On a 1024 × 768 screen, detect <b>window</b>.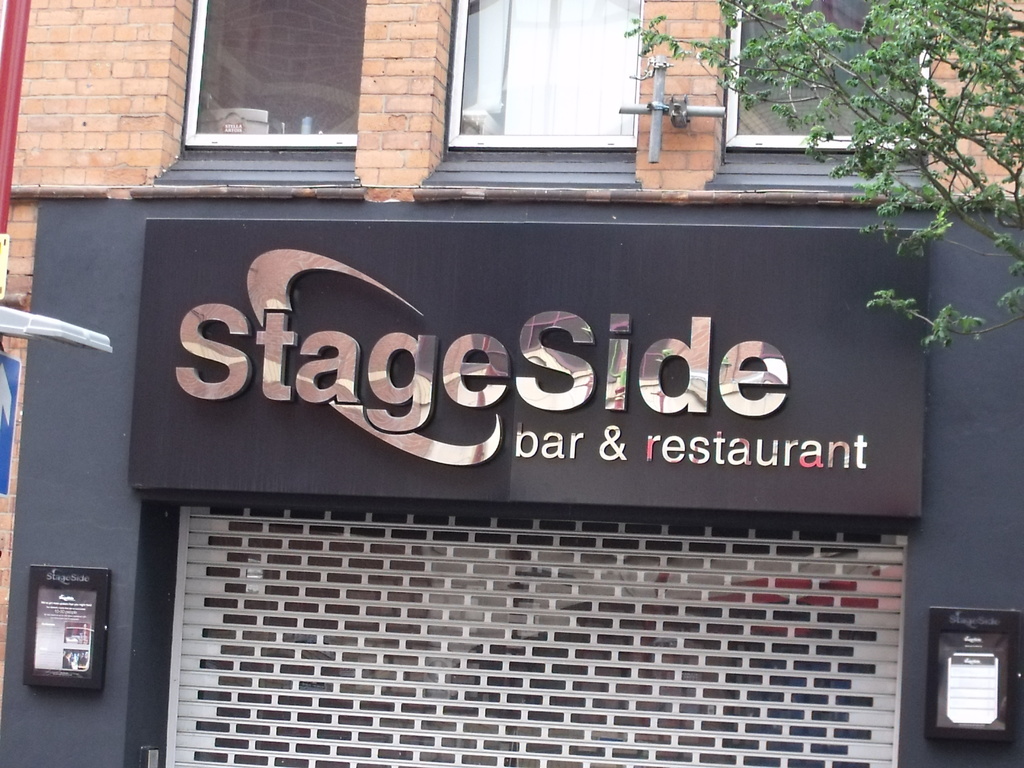
(left=423, top=0, right=652, bottom=178).
